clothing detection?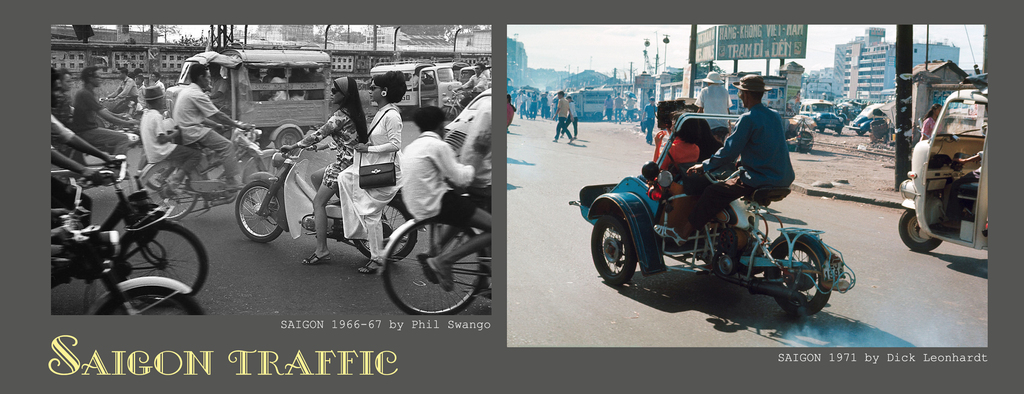
[x1=442, y1=96, x2=493, y2=291]
